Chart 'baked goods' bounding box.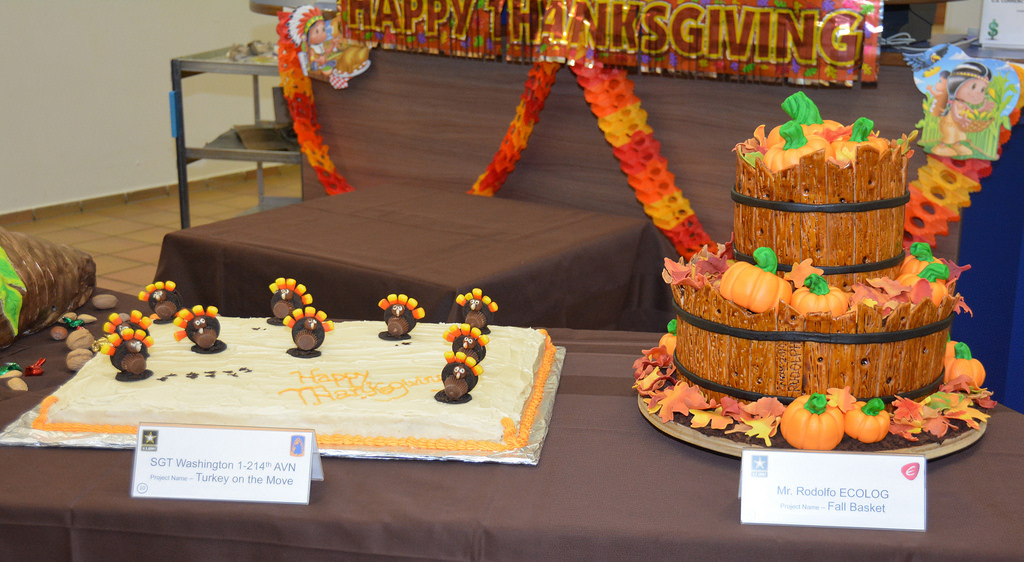
Charted: rect(626, 95, 1000, 457).
